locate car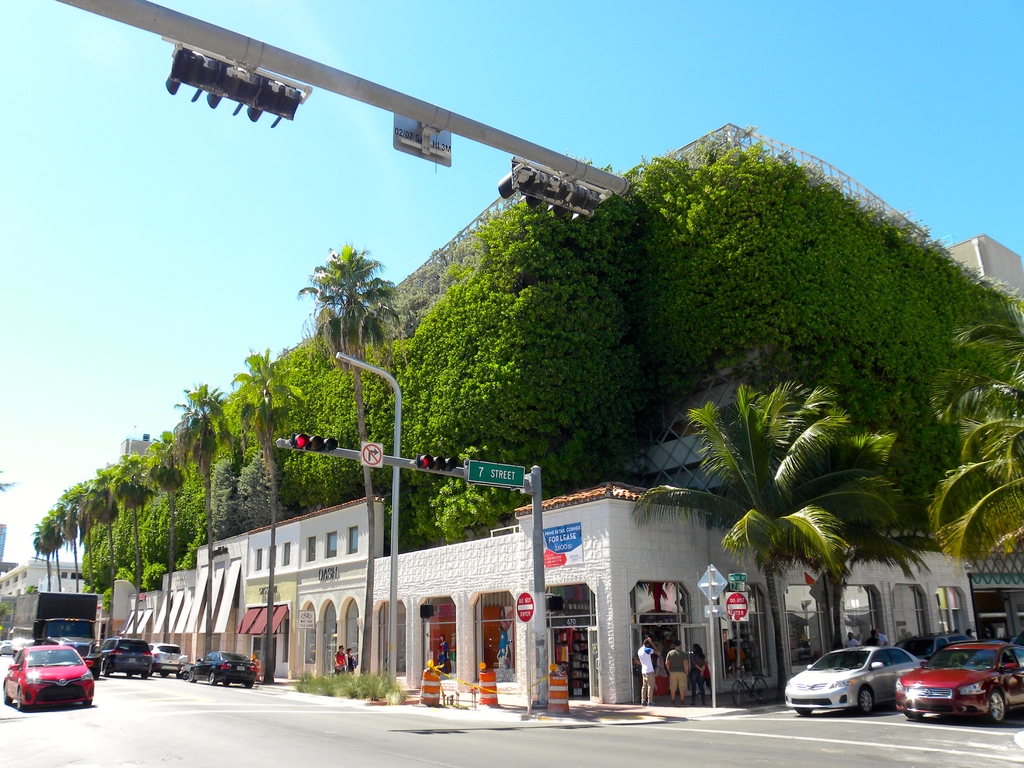
crop(786, 647, 926, 714)
